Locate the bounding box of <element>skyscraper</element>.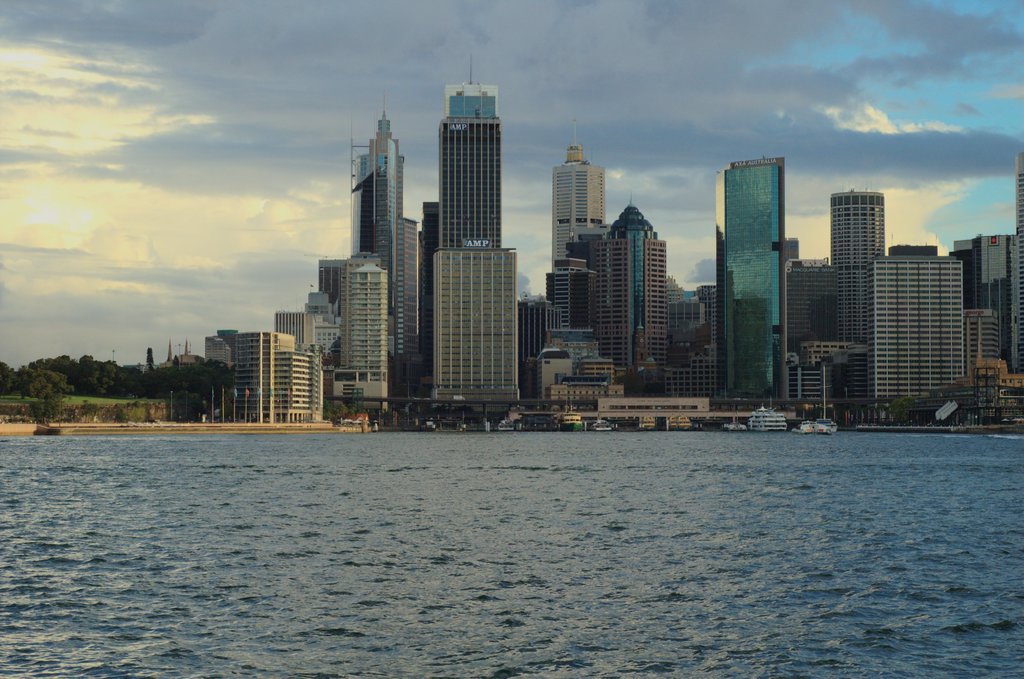
Bounding box: bbox(712, 154, 782, 407).
